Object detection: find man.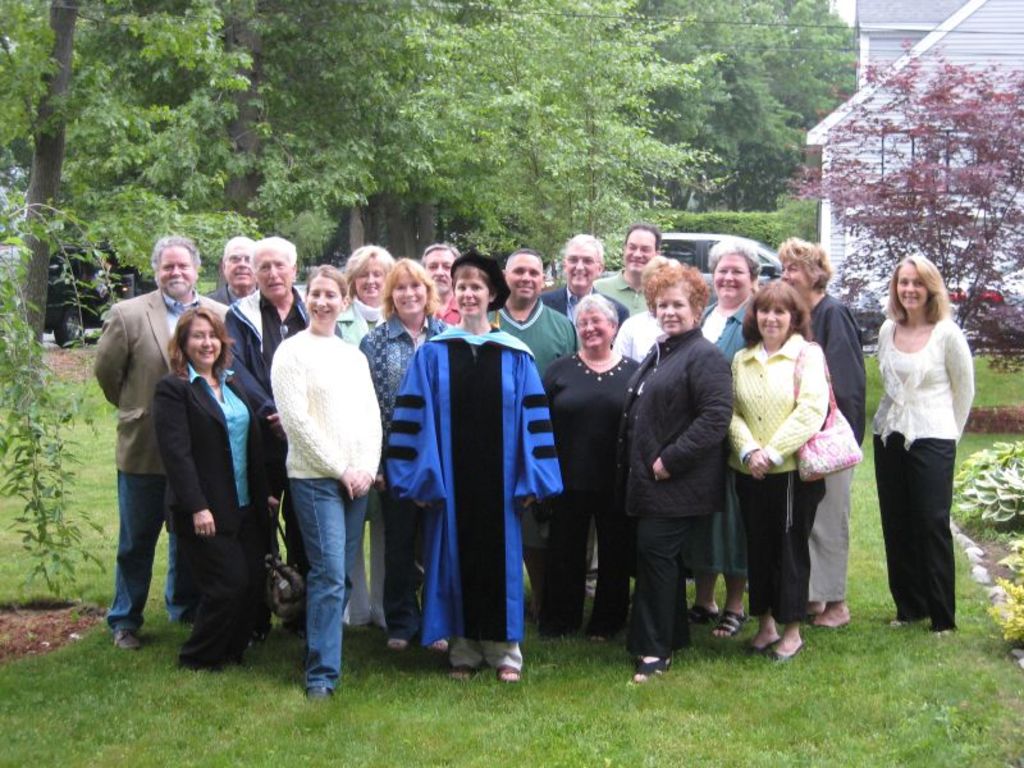
Rect(228, 232, 315, 668).
